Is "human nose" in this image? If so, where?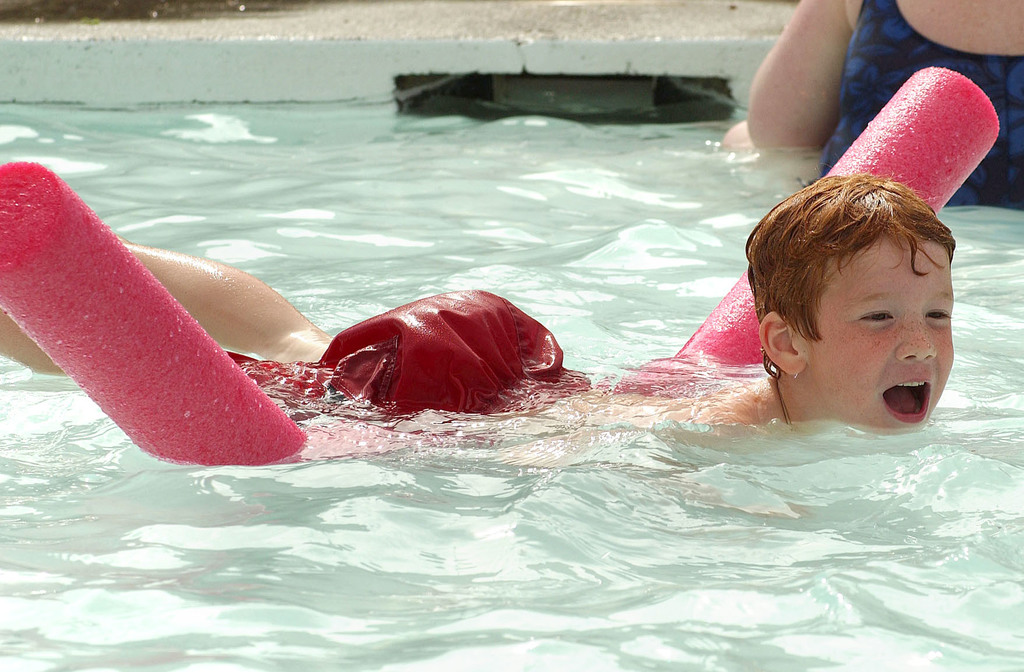
Yes, at 895 309 936 361.
